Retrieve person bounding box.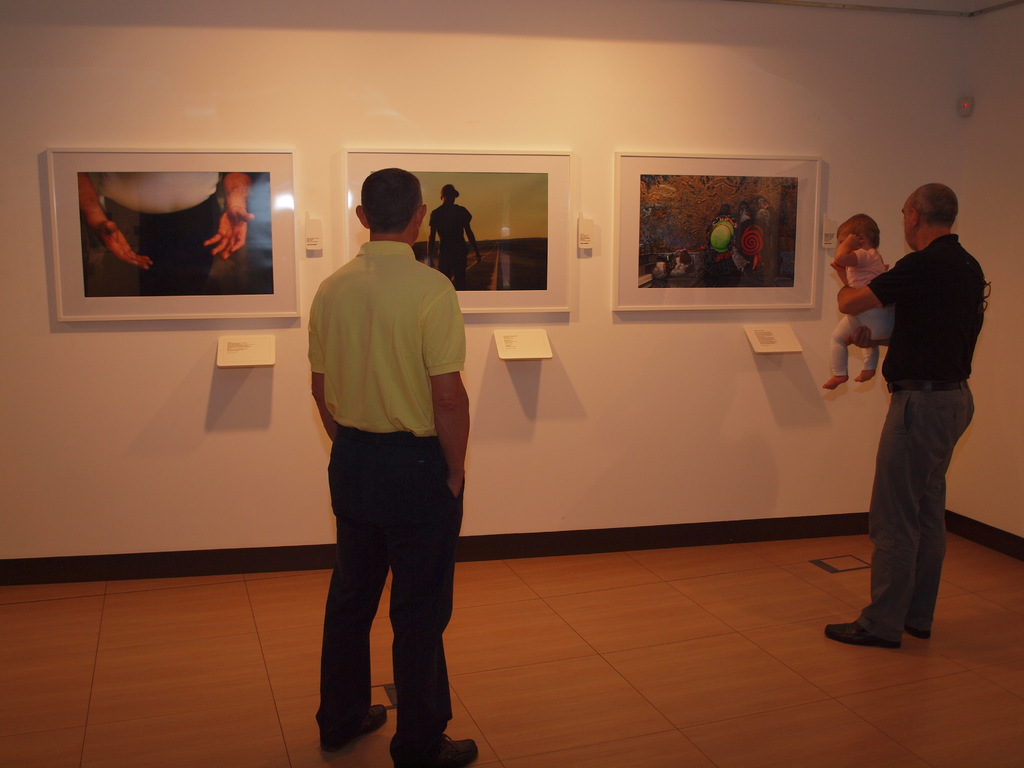
Bounding box: box=[831, 171, 992, 664].
